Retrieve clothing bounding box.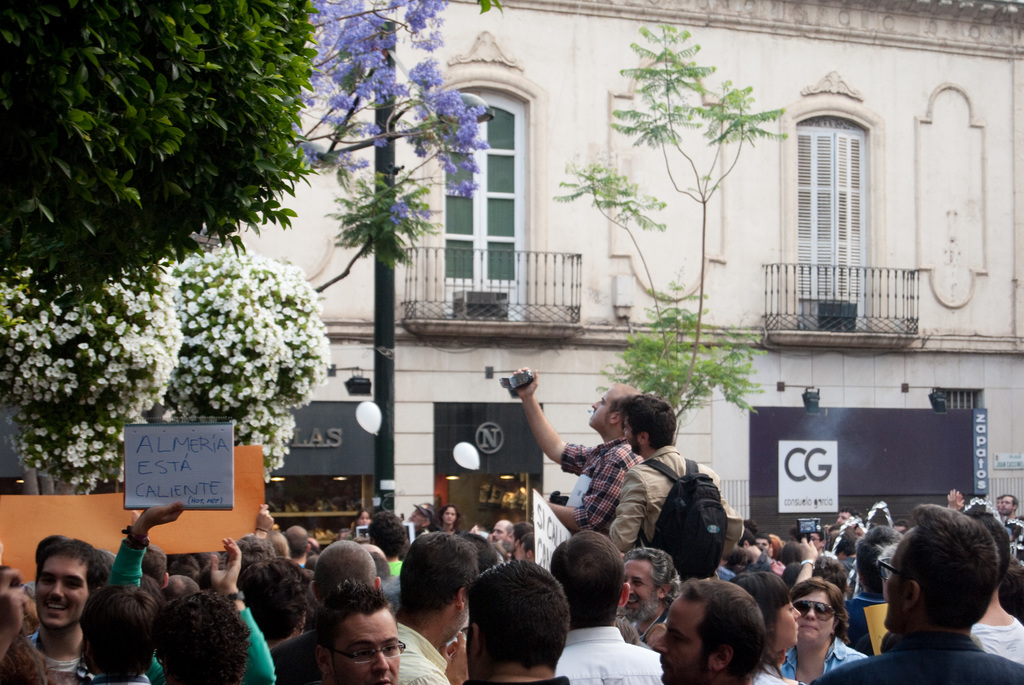
Bounding box: 844/572/887/643.
